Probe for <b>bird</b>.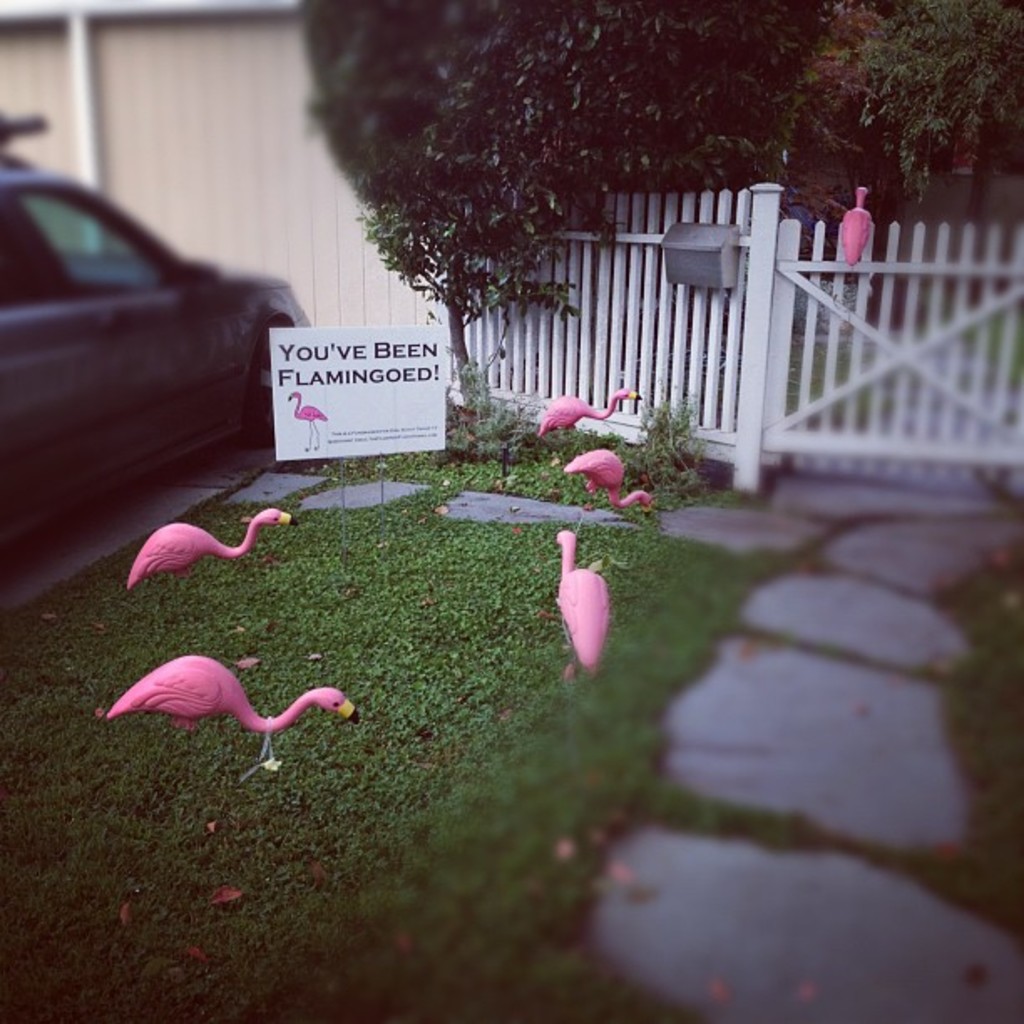
Probe result: l=550, t=527, r=617, b=689.
